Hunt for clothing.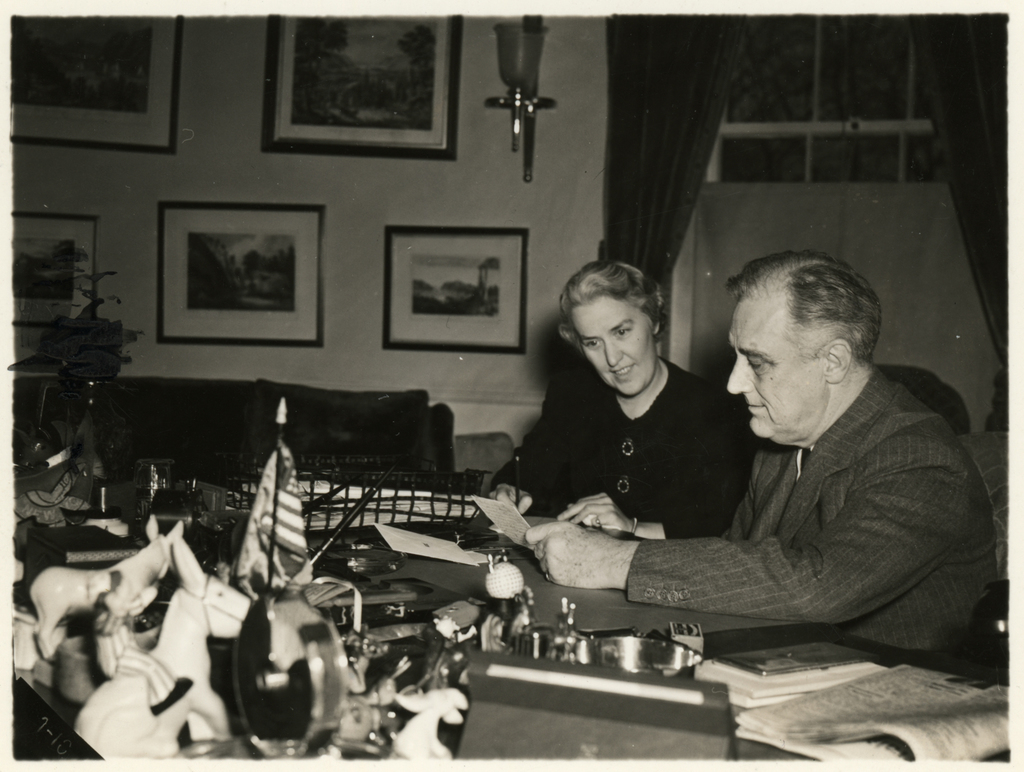
Hunted down at 504/349/762/537.
